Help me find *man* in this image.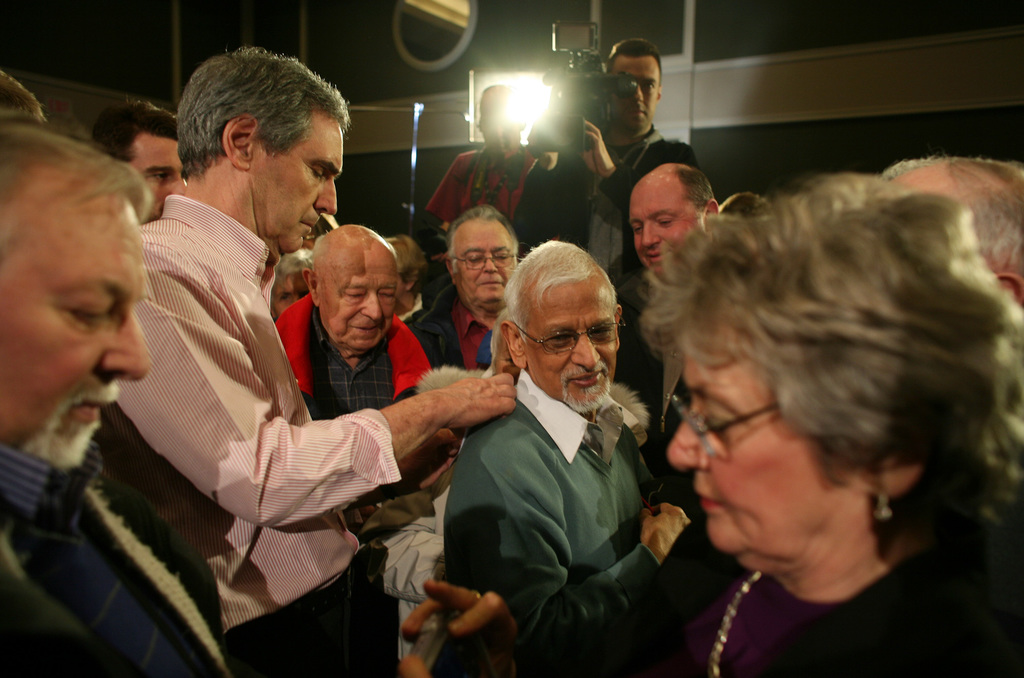
Found it: rect(616, 154, 723, 534).
